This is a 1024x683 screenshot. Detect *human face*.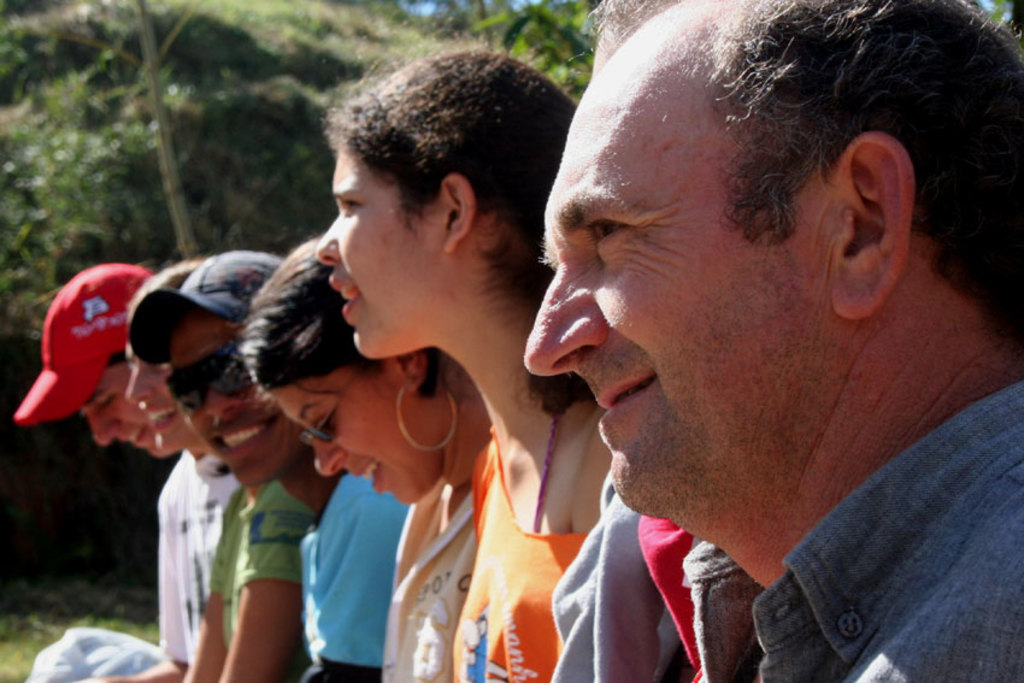
bbox=[311, 139, 446, 353].
